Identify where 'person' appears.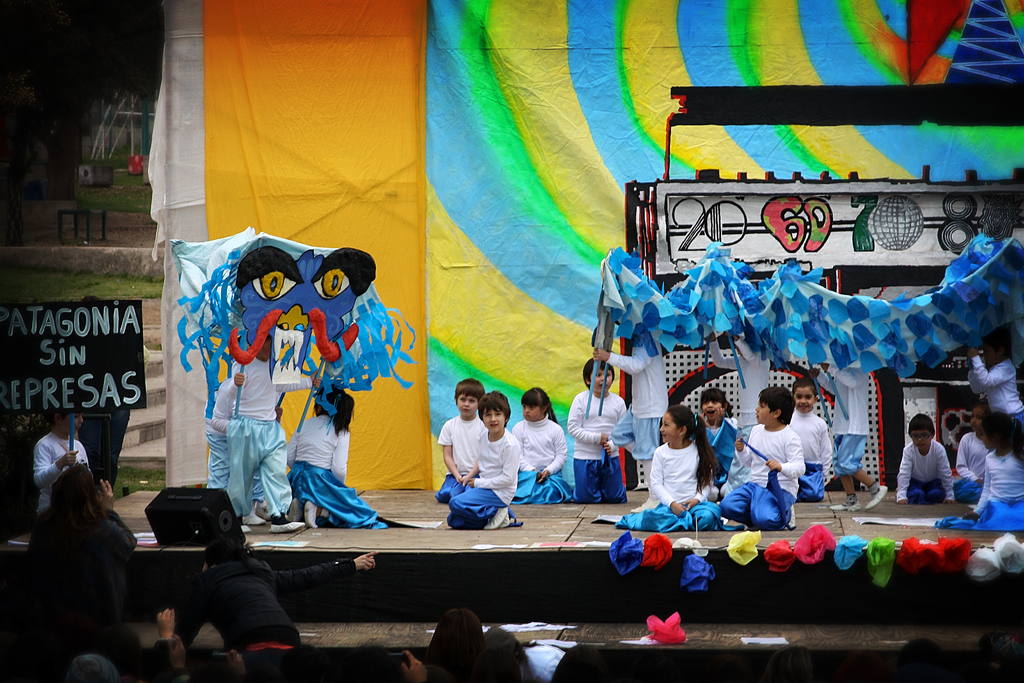
Appears at 611,409,710,539.
